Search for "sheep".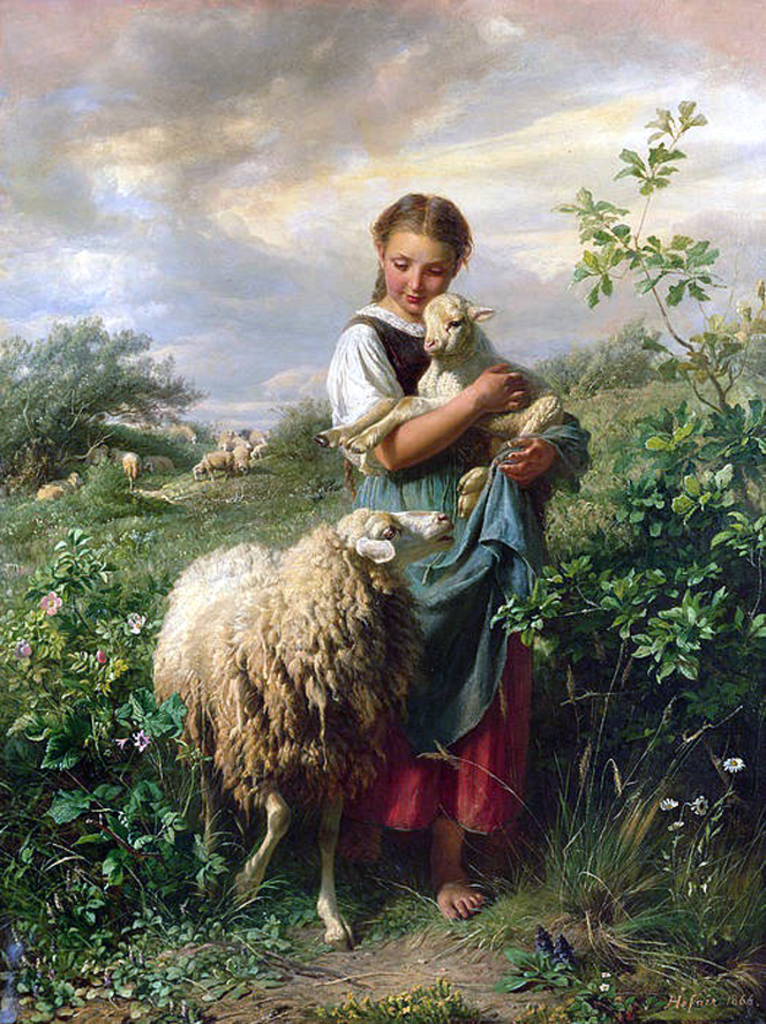
Found at locate(322, 294, 568, 517).
